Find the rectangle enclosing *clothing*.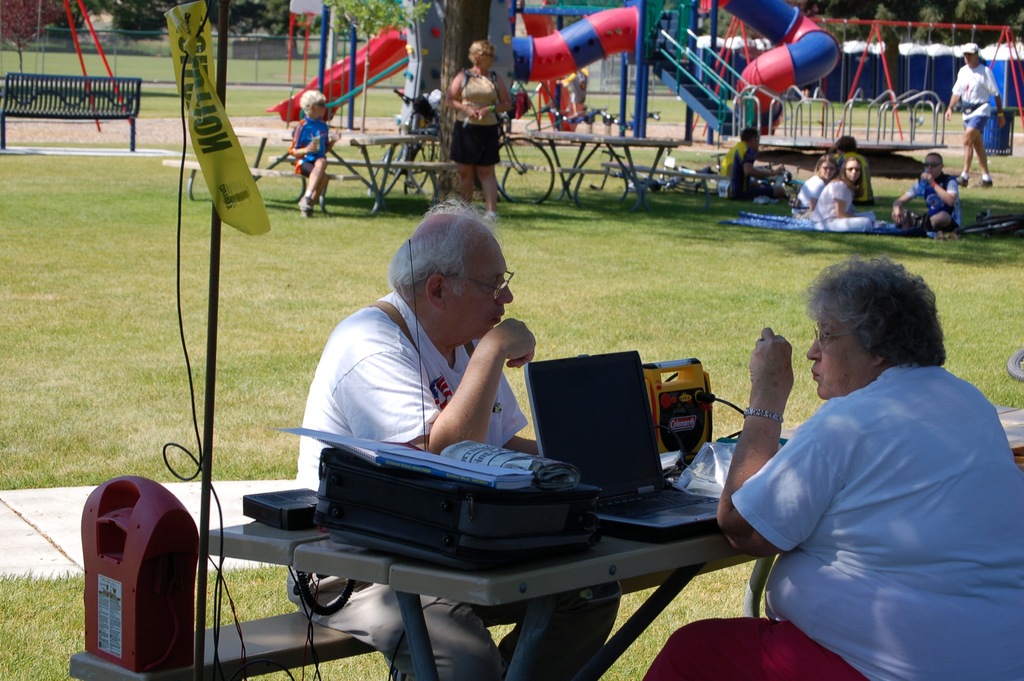
Rect(449, 70, 504, 165).
